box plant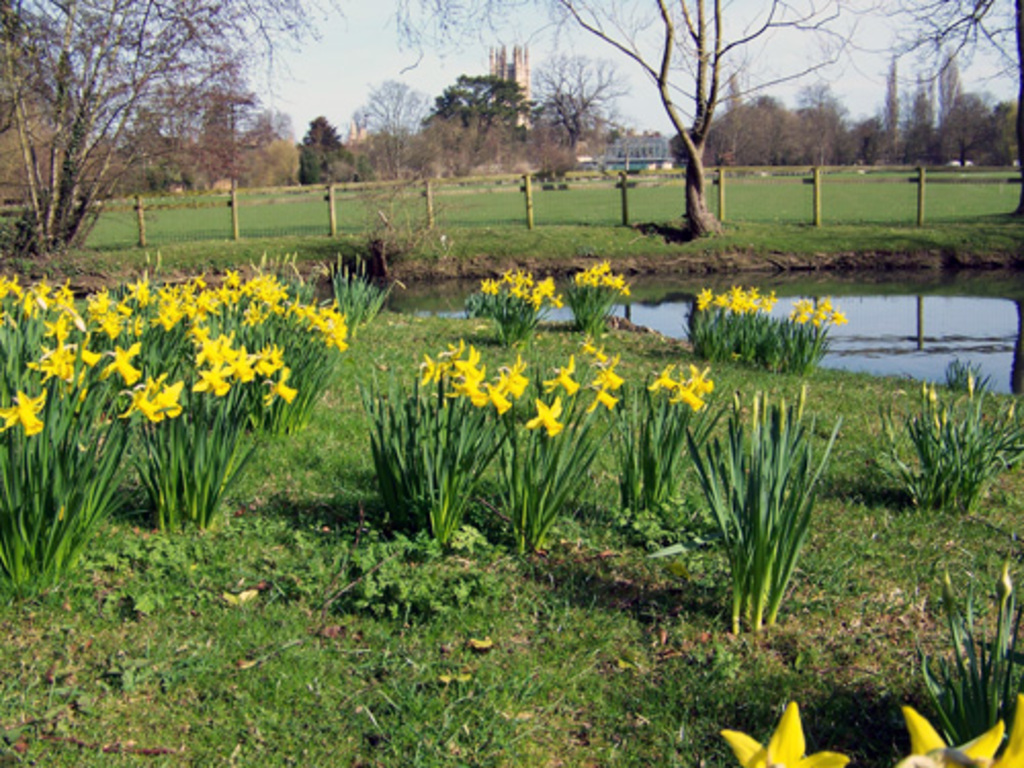
box(459, 266, 559, 350)
